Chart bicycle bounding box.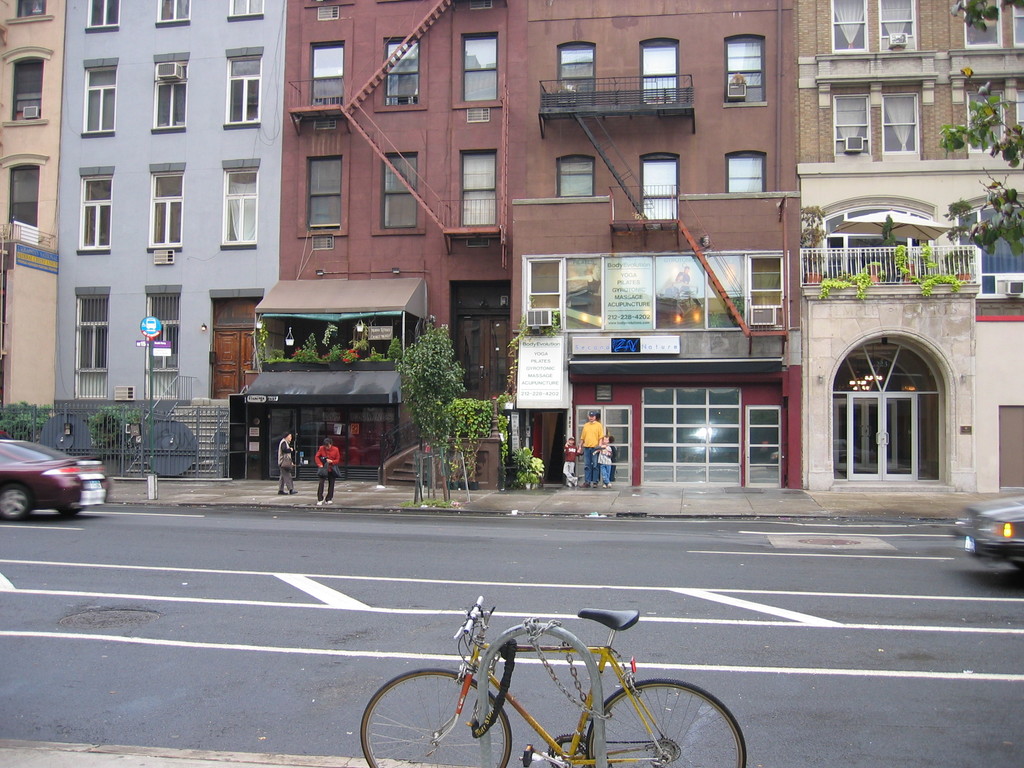
Charted: x1=362 y1=595 x2=748 y2=767.
